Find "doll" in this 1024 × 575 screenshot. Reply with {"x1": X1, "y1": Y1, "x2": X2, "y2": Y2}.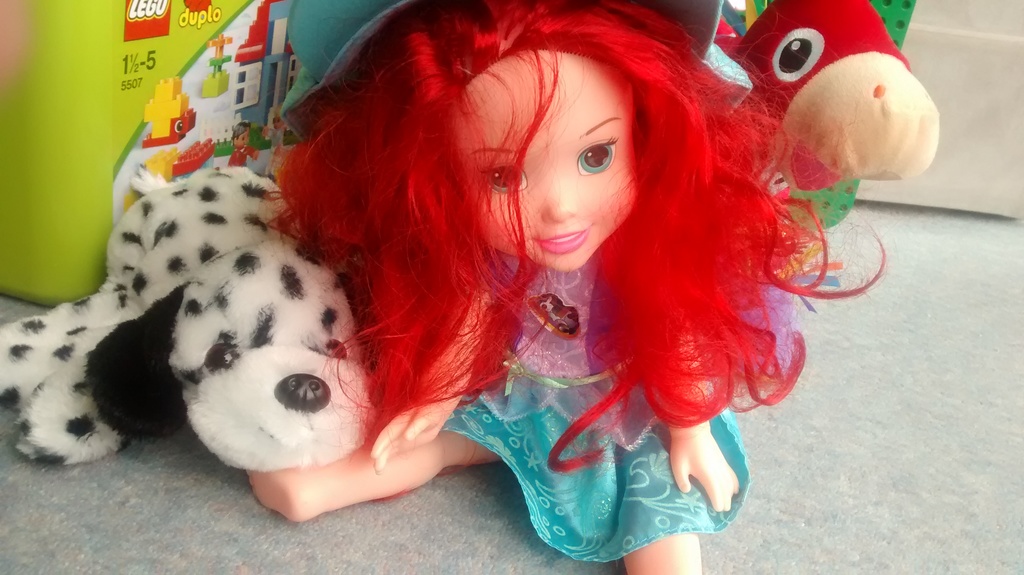
{"x1": 271, "y1": 0, "x2": 896, "y2": 574}.
